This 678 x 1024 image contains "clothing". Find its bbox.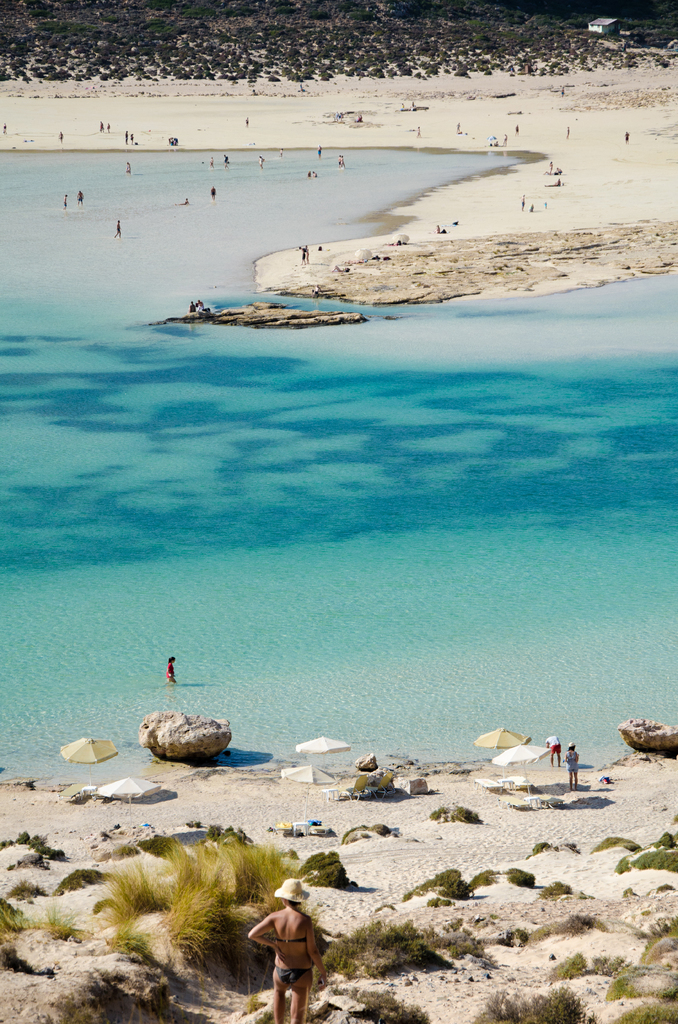
bbox=(332, 264, 346, 275).
